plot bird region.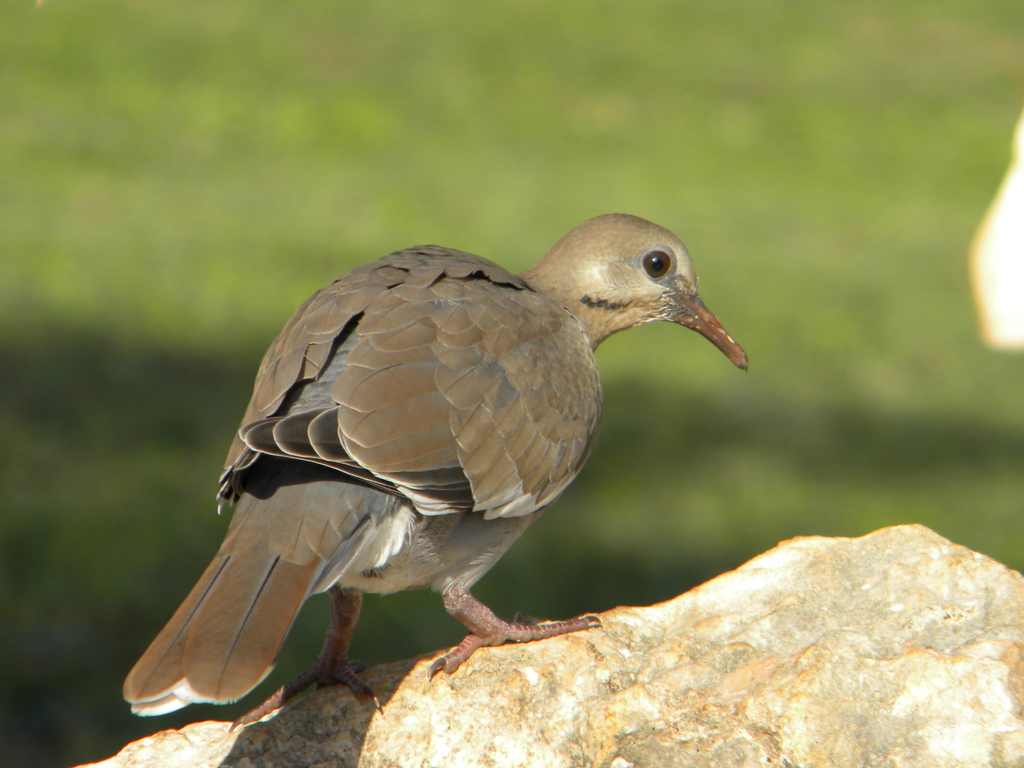
Plotted at <box>115,207,756,735</box>.
